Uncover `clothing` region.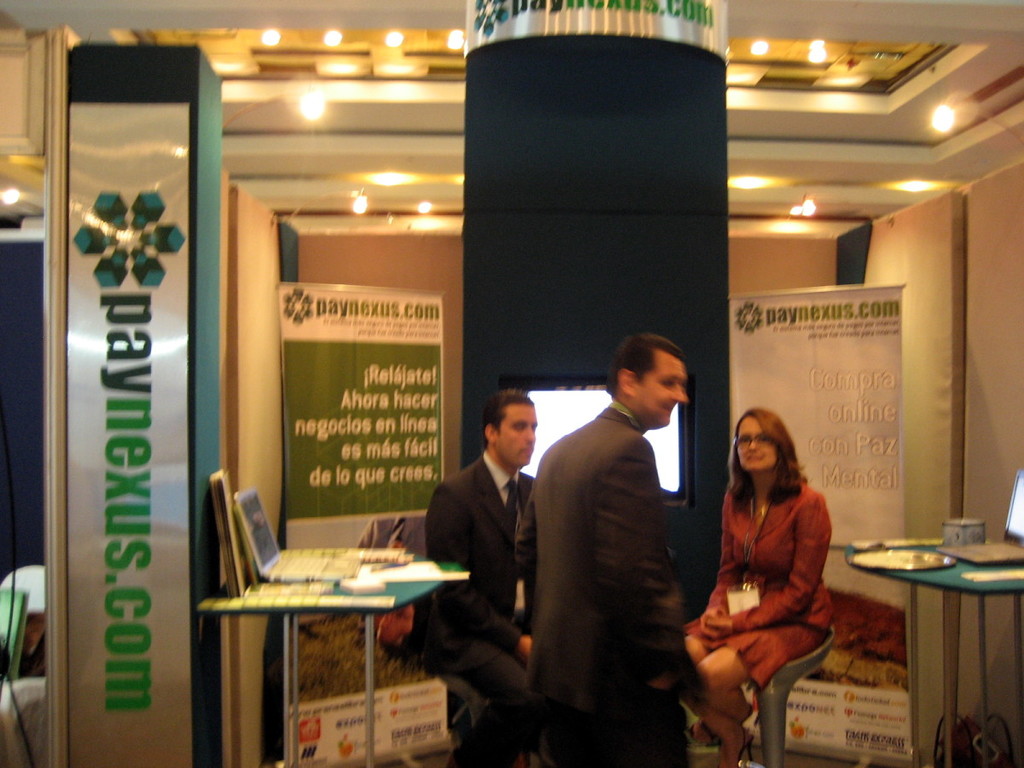
Uncovered: 423/446/536/767.
